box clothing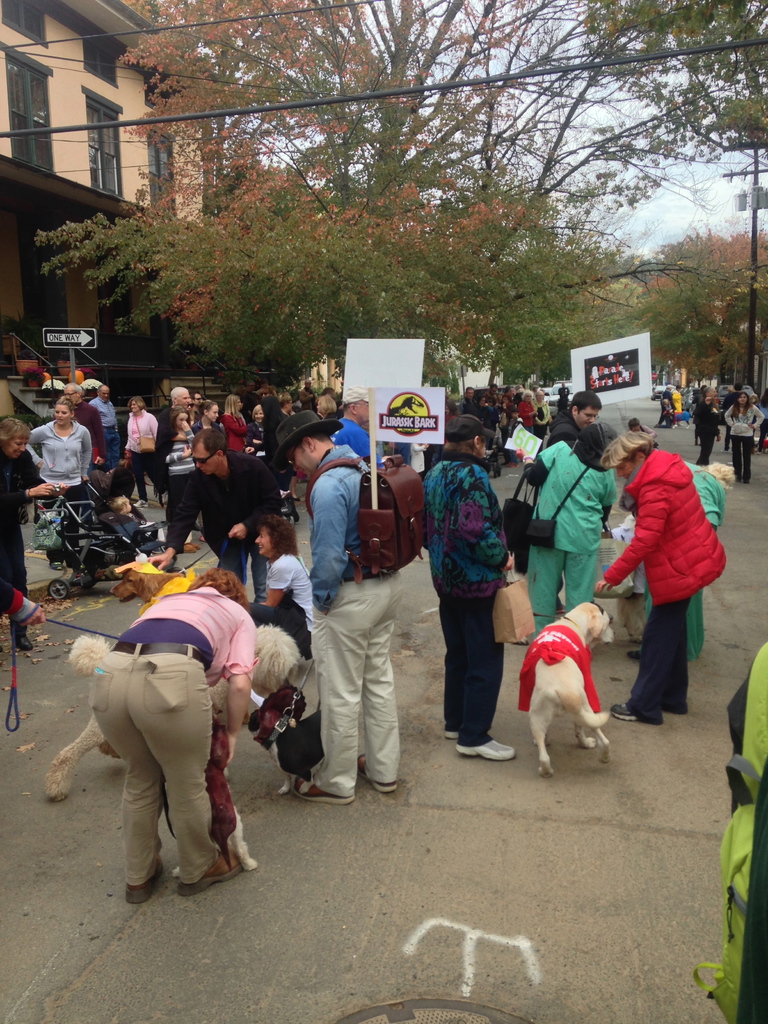
{"x1": 224, "y1": 407, "x2": 247, "y2": 484}
